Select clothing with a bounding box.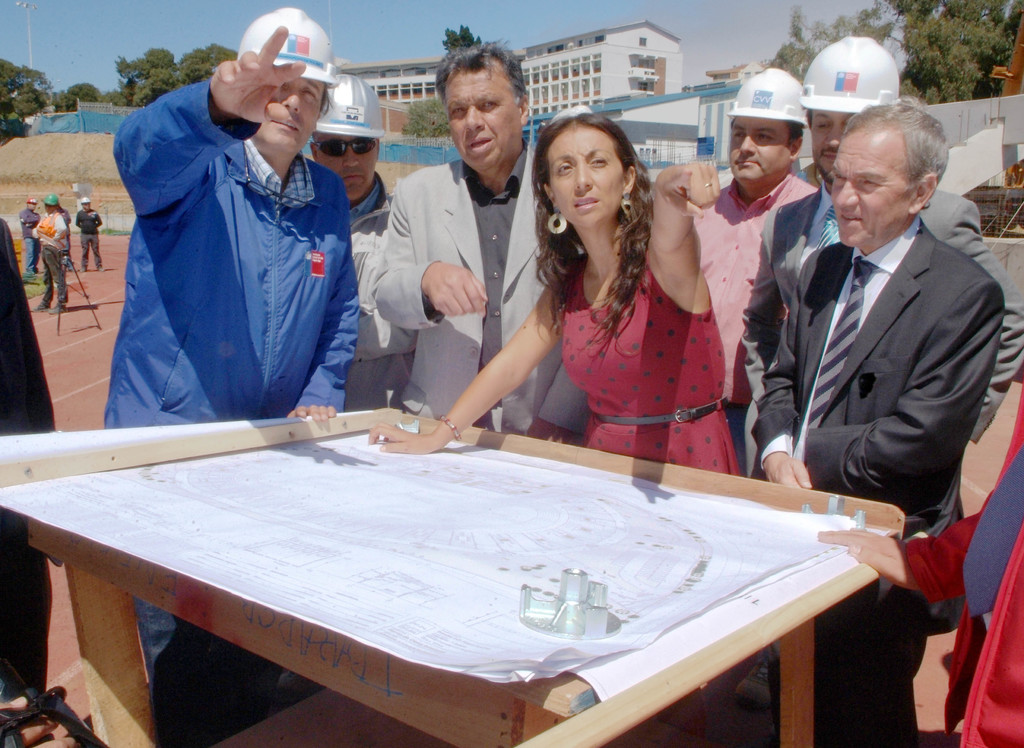
left=0, top=210, right=60, bottom=729.
